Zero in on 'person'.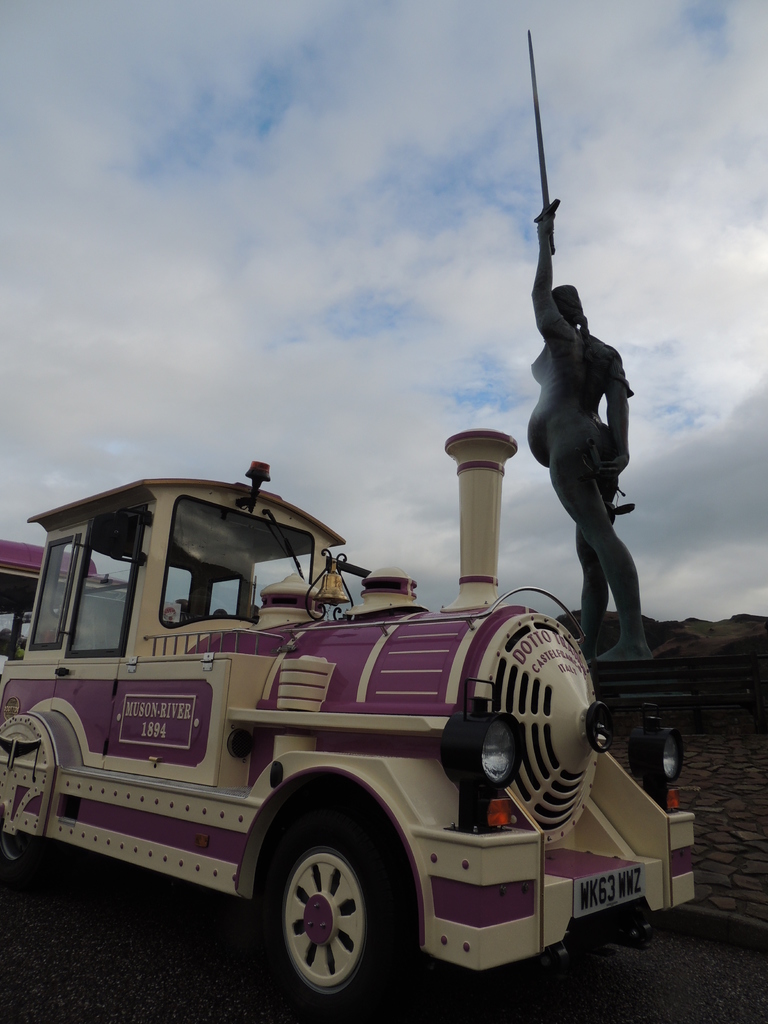
Zeroed in: left=530, top=197, right=666, bottom=687.
